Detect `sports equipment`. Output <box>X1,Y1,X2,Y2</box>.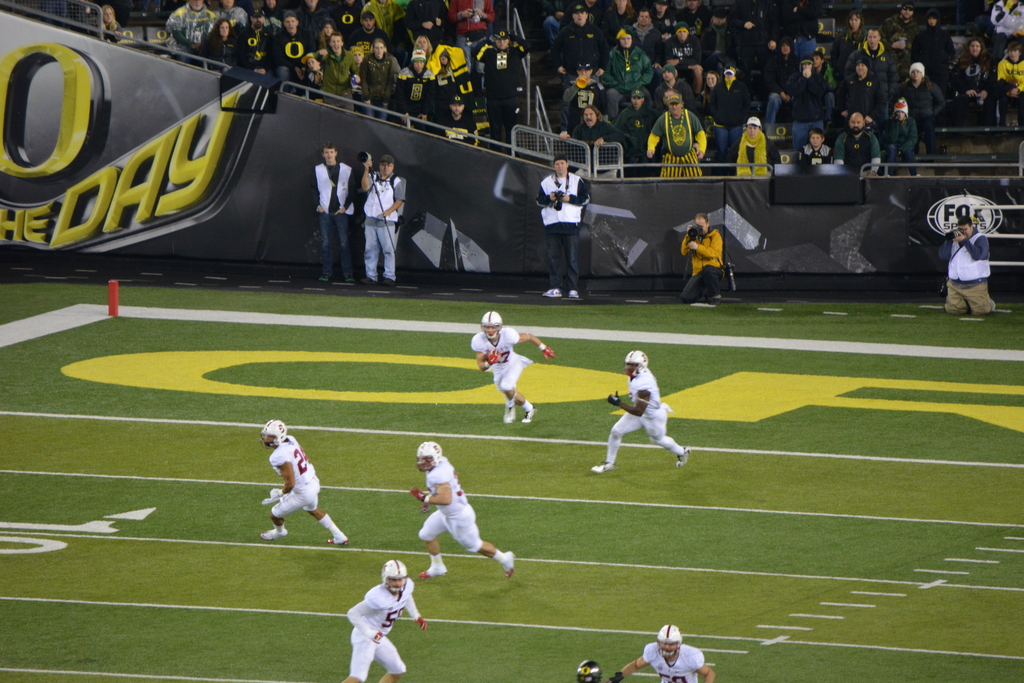
<box>259,416,287,447</box>.
